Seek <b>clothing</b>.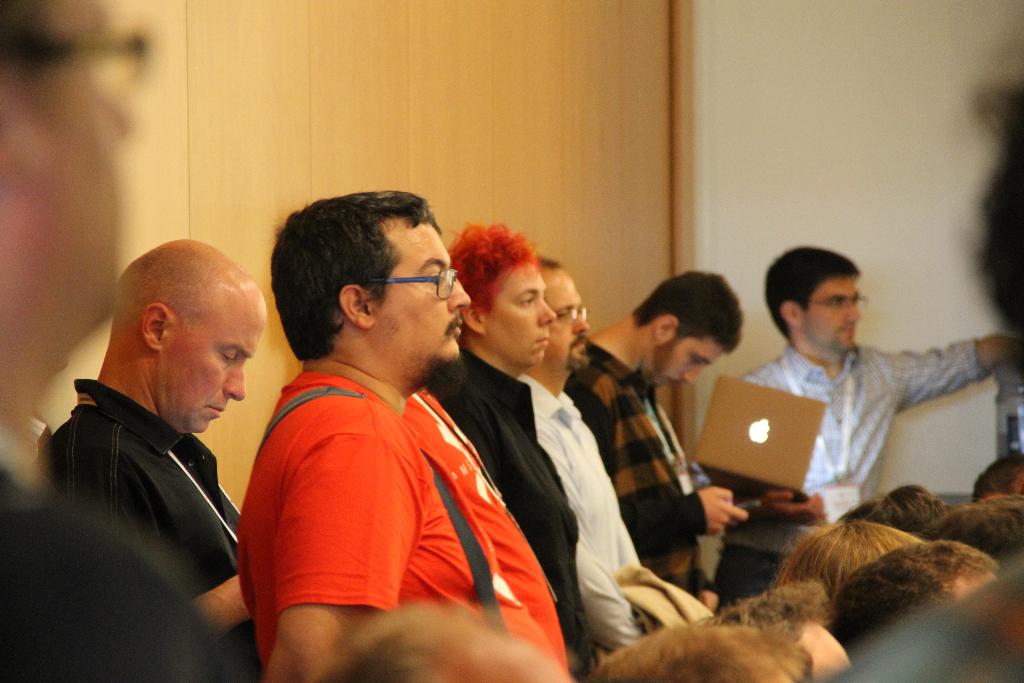
695 343 990 611.
